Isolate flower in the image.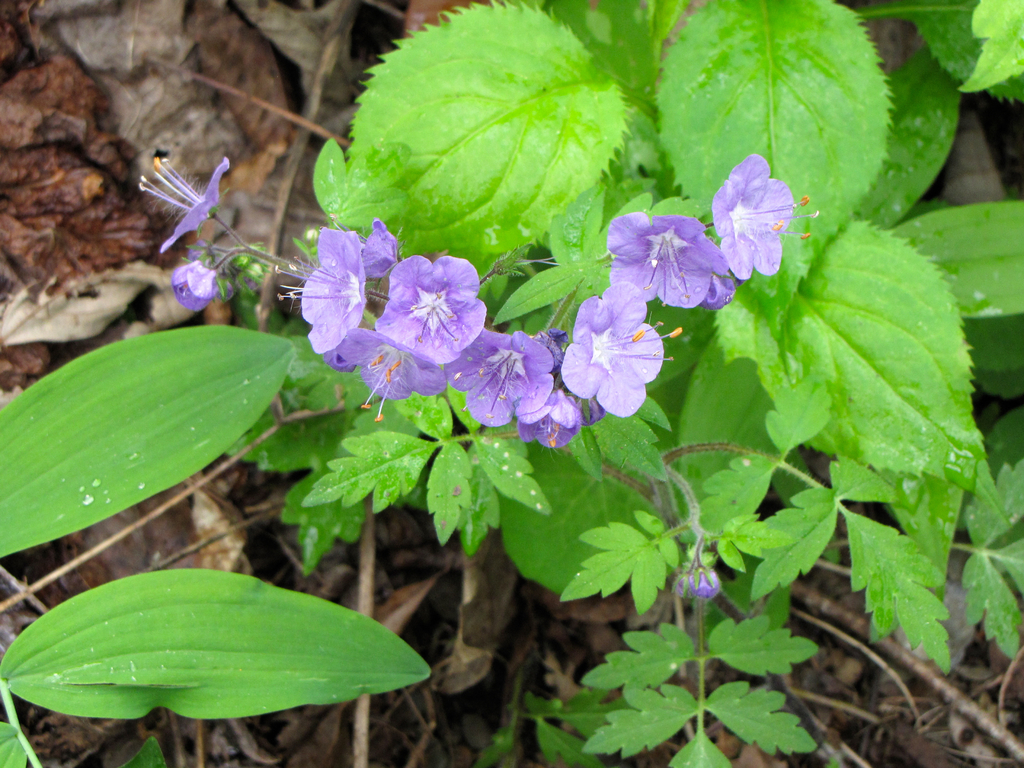
Isolated region: pyautogui.locateOnScreen(444, 319, 557, 433).
